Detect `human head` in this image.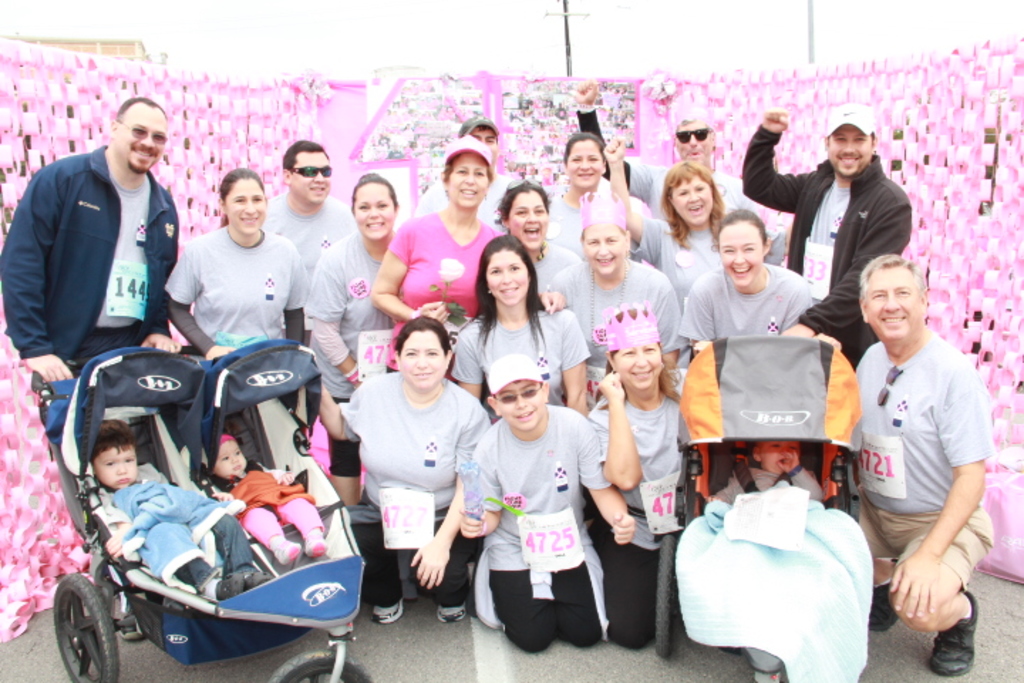
Detection: box=[213, 433, 246, 477].
